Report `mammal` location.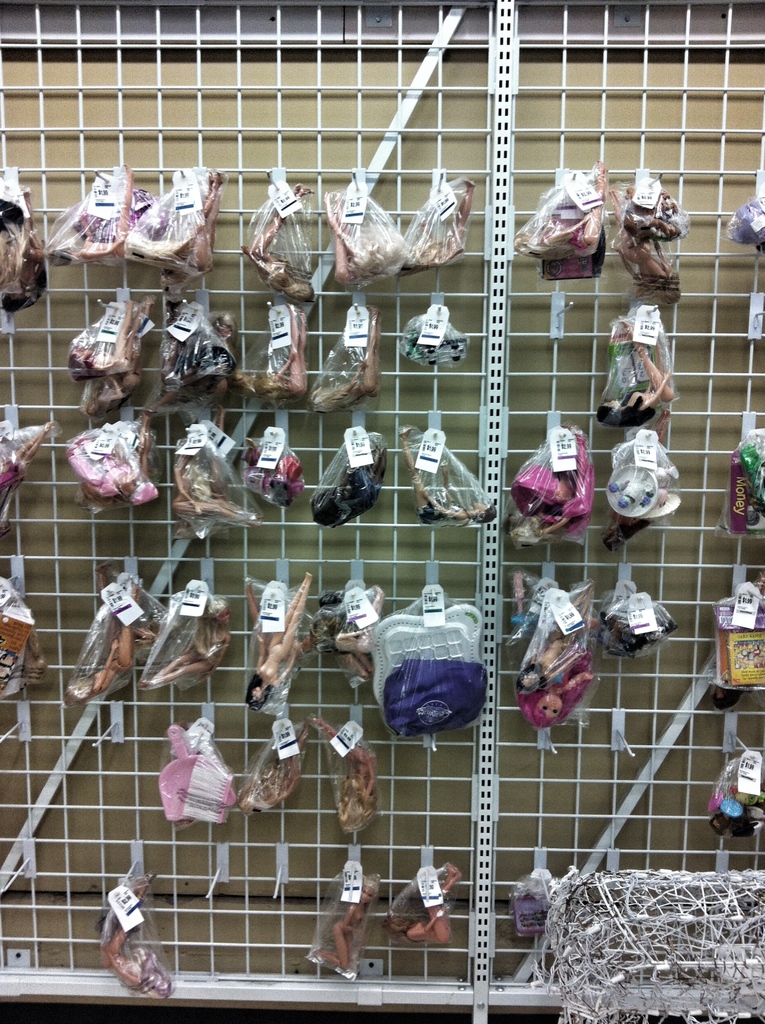
Report: 410/176/475/276.
